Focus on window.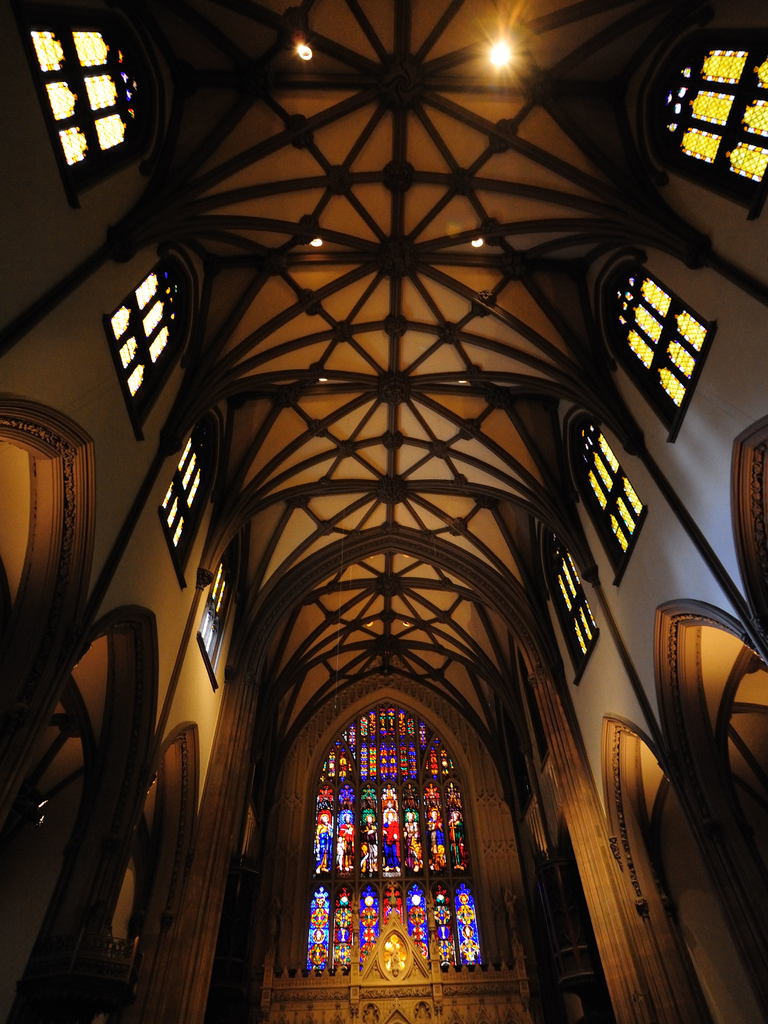
Focused at (25, 29, 143, 168).
